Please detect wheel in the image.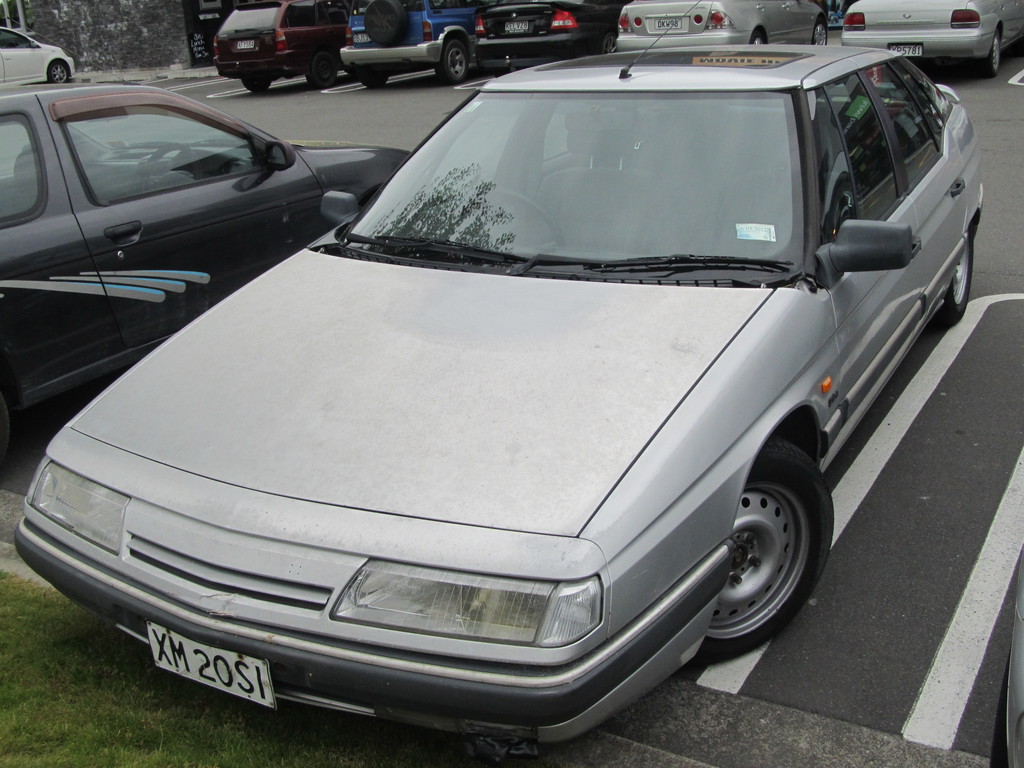
<region>47, 60, 71, 86</region>.
